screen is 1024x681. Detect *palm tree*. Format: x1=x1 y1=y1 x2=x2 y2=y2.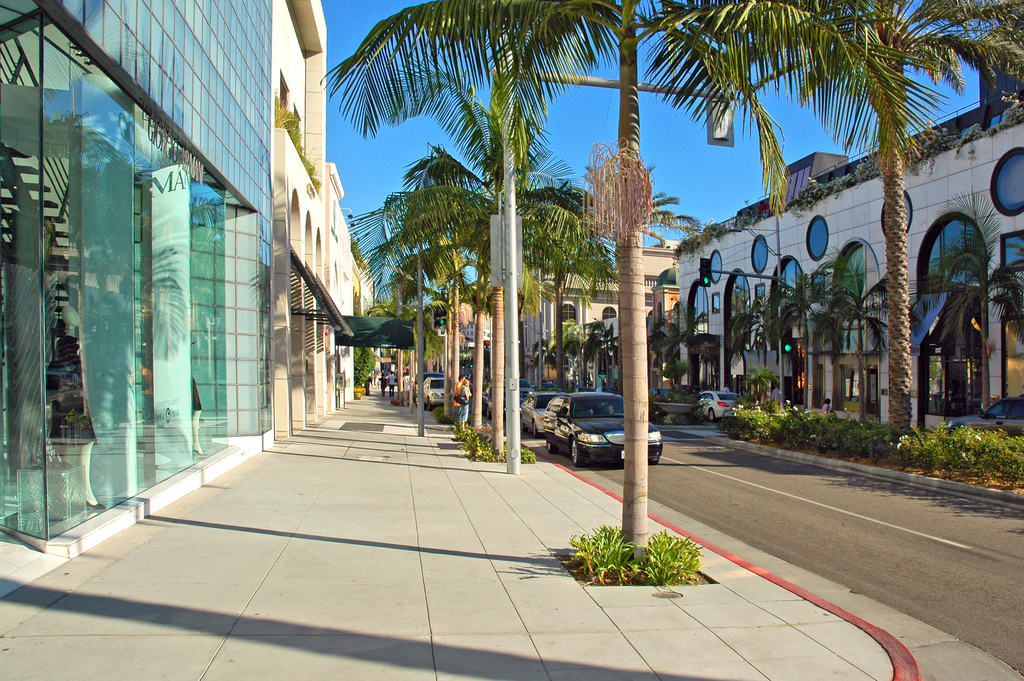
x1=317 y1=0 x2=955 y2=577.
